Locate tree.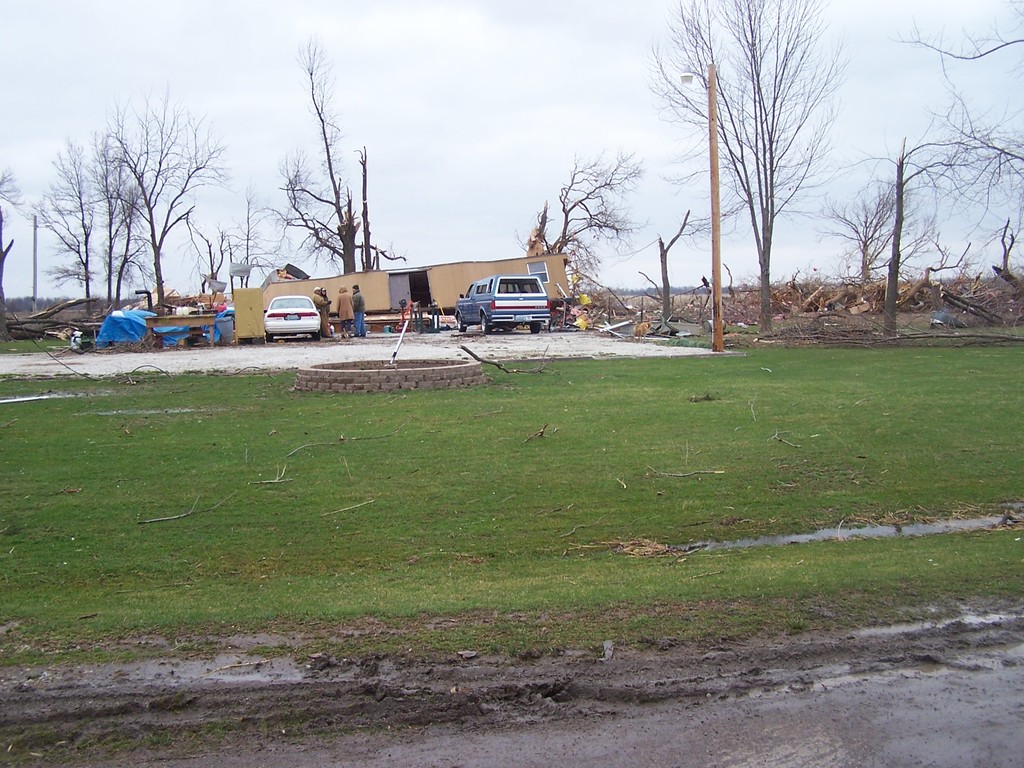
Bounding box: (left=221, top=159, right=326, bottom=291).
